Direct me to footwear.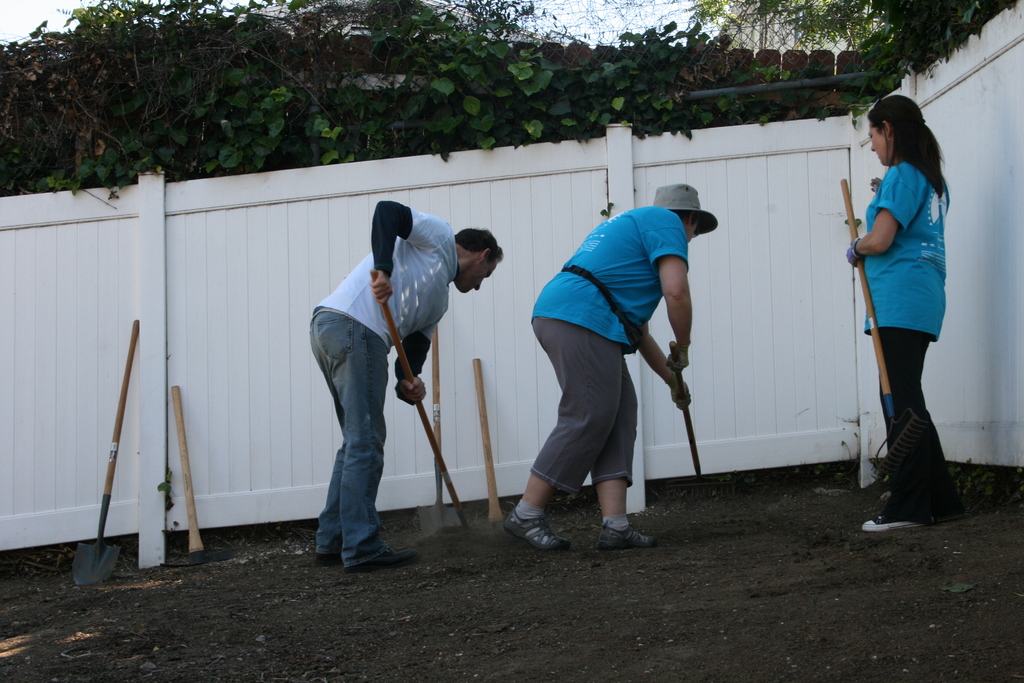
Direction: bbox(932, 509, 966, 525).
